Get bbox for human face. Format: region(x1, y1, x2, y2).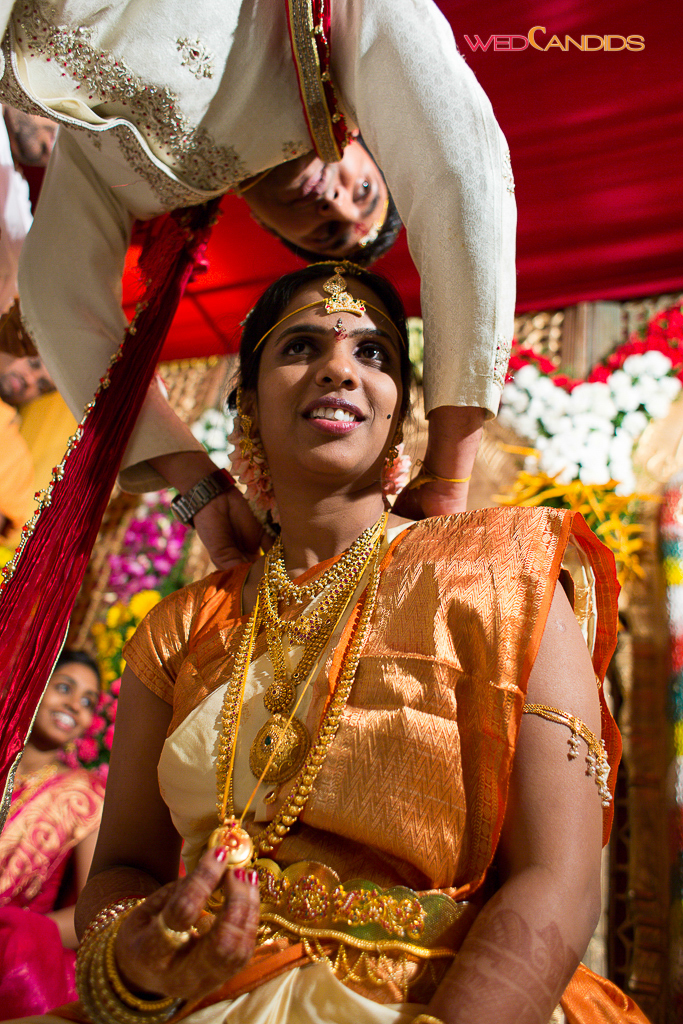
region(238, 137, 389, 259).
